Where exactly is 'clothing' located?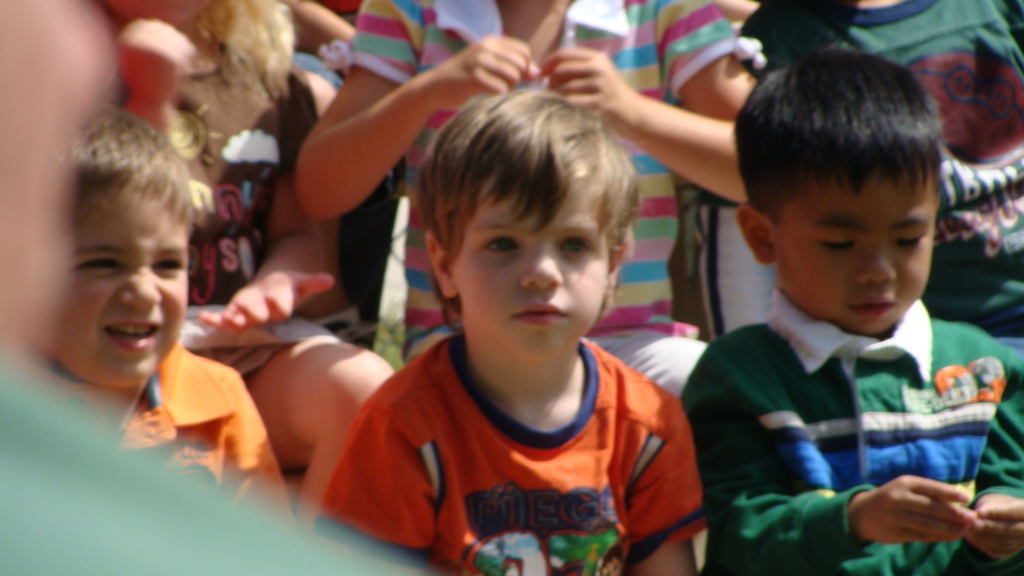
Its bounding box is box=[317, 310, 706, 559].
